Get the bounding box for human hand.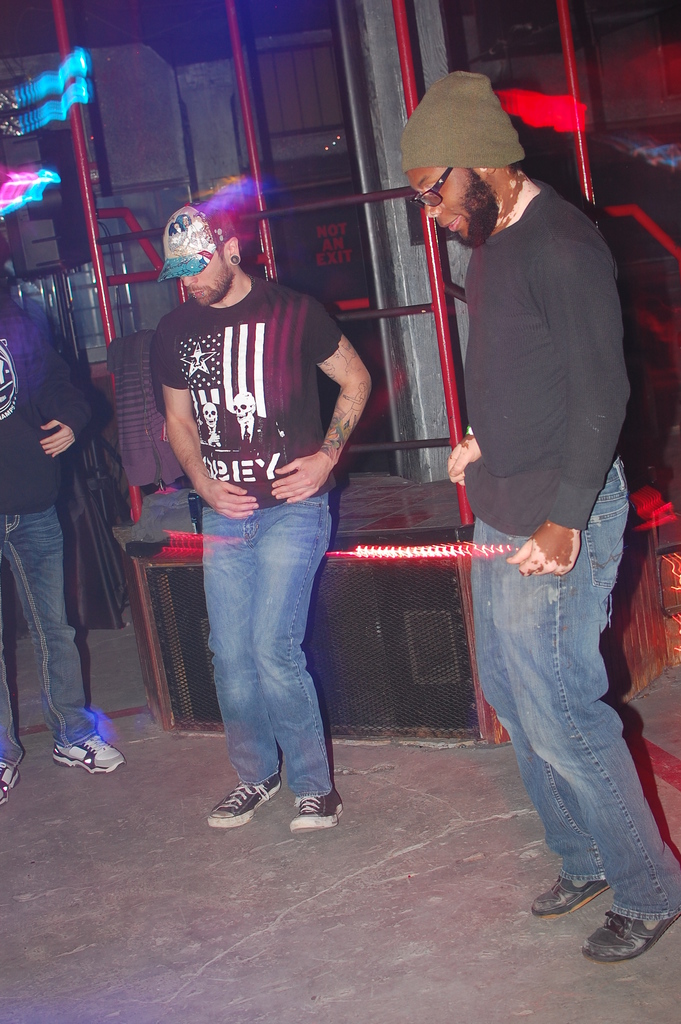
crop(444, 440, 480, 491).
